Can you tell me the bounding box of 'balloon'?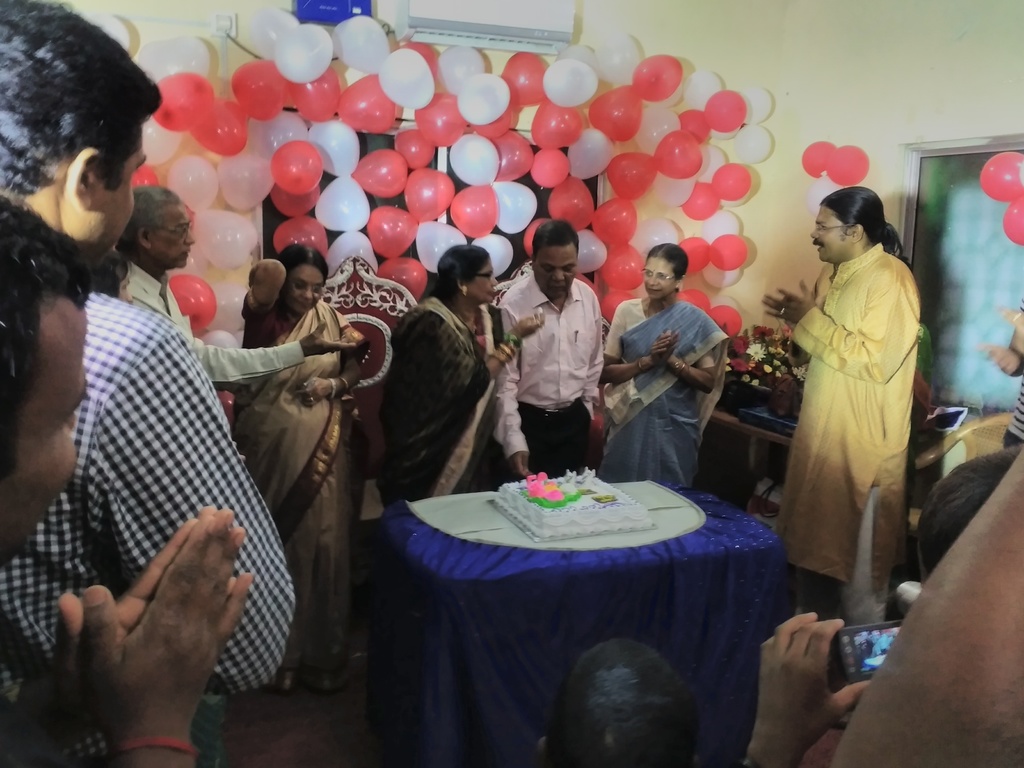
x1=152, y1=70, x2=216, y2=132.
